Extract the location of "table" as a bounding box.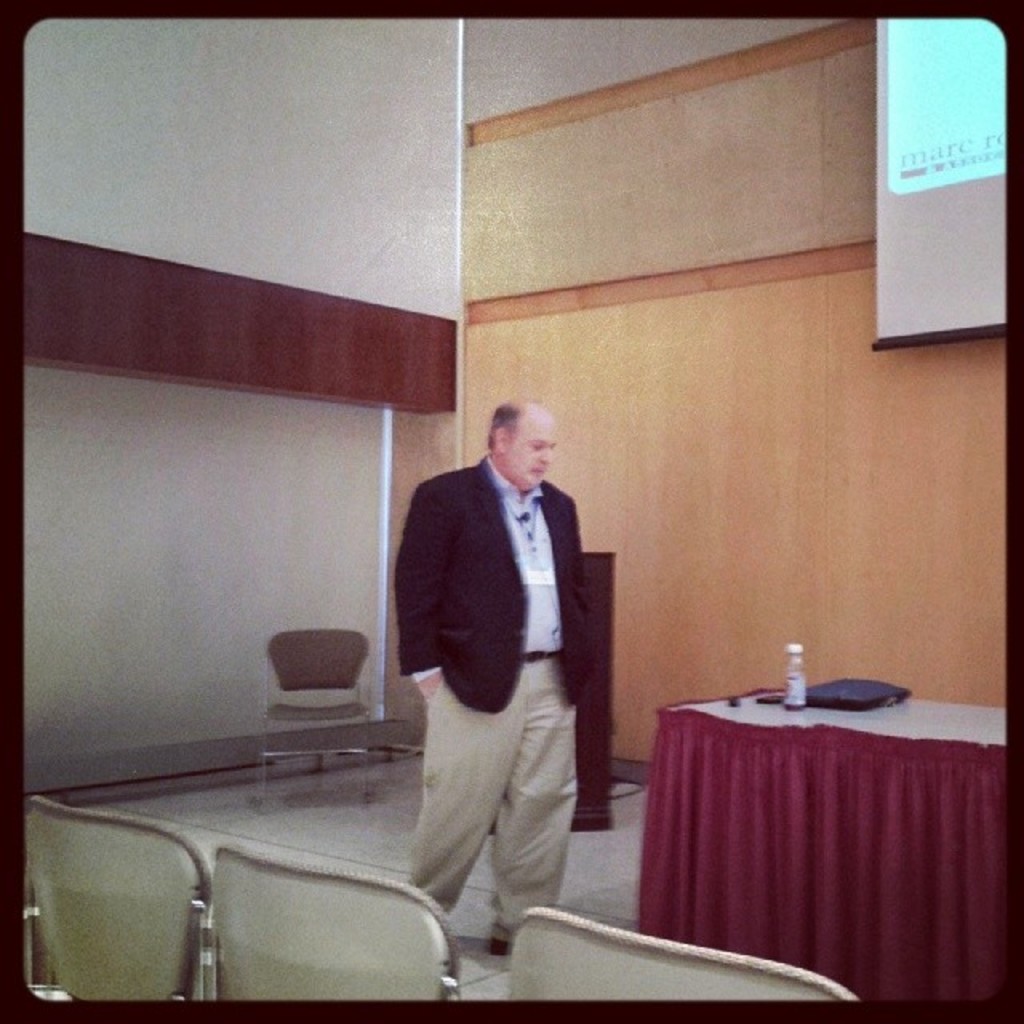
598,666,1011,1023.
